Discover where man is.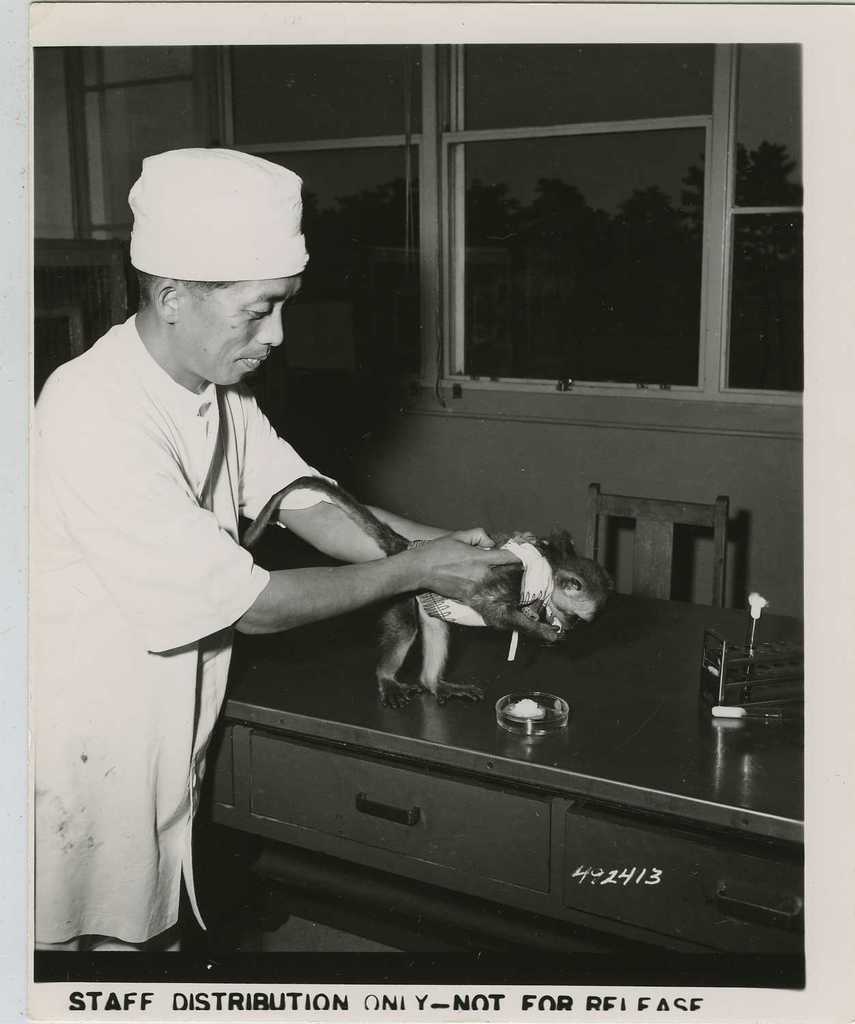
Discovered at locate(72, 149, 559, 886).
